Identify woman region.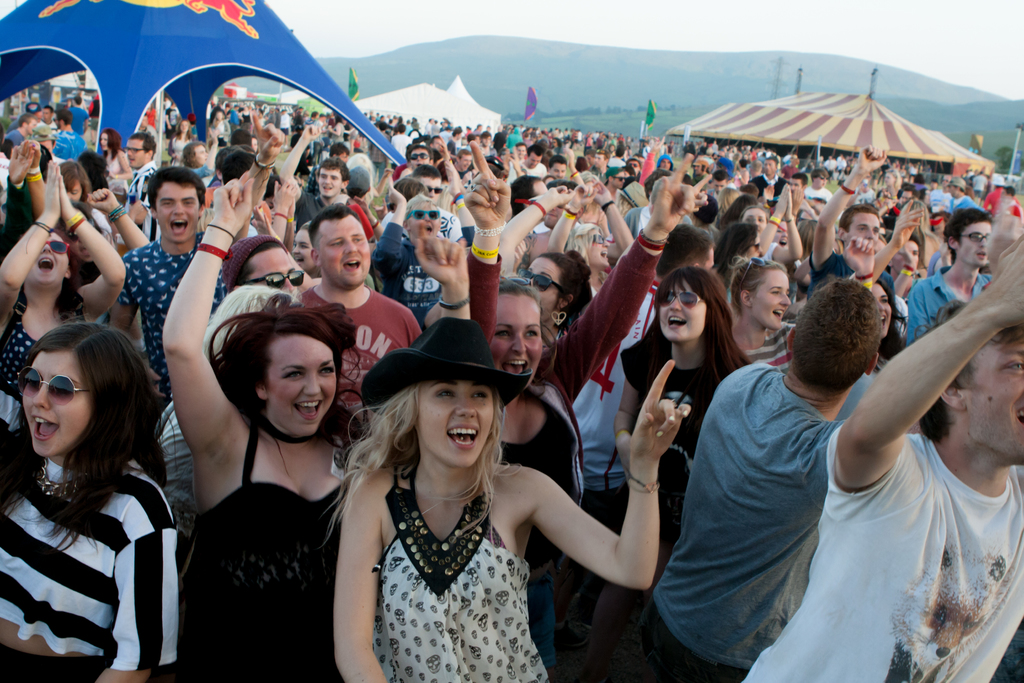
Region: l=737, t=263, r=801, b=366.
